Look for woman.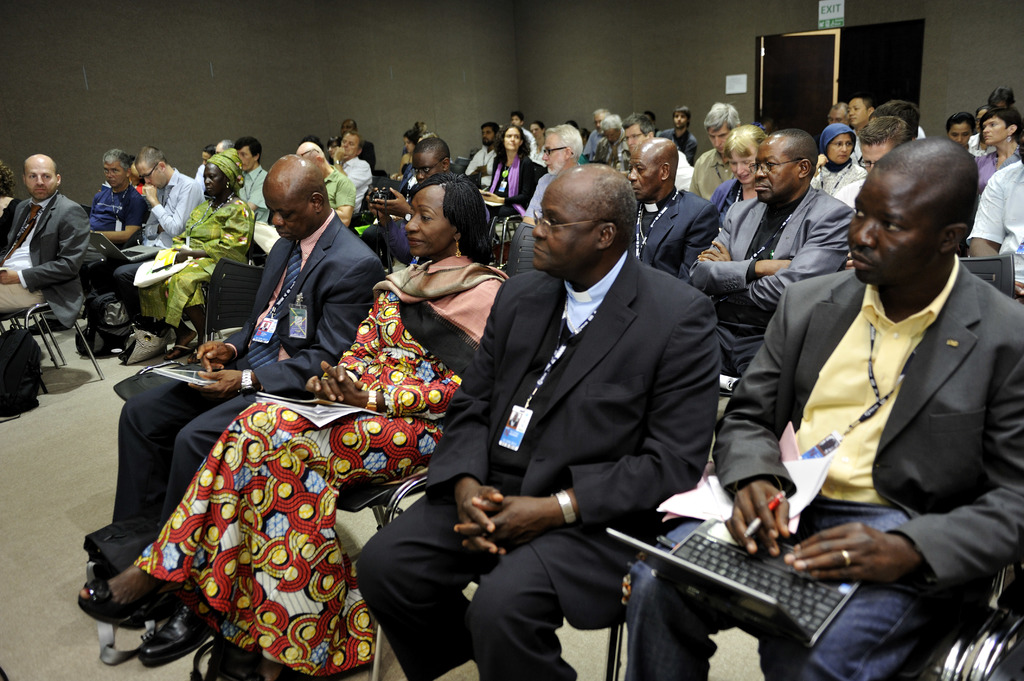
Found: select_region(0, 164, 21, 251).
